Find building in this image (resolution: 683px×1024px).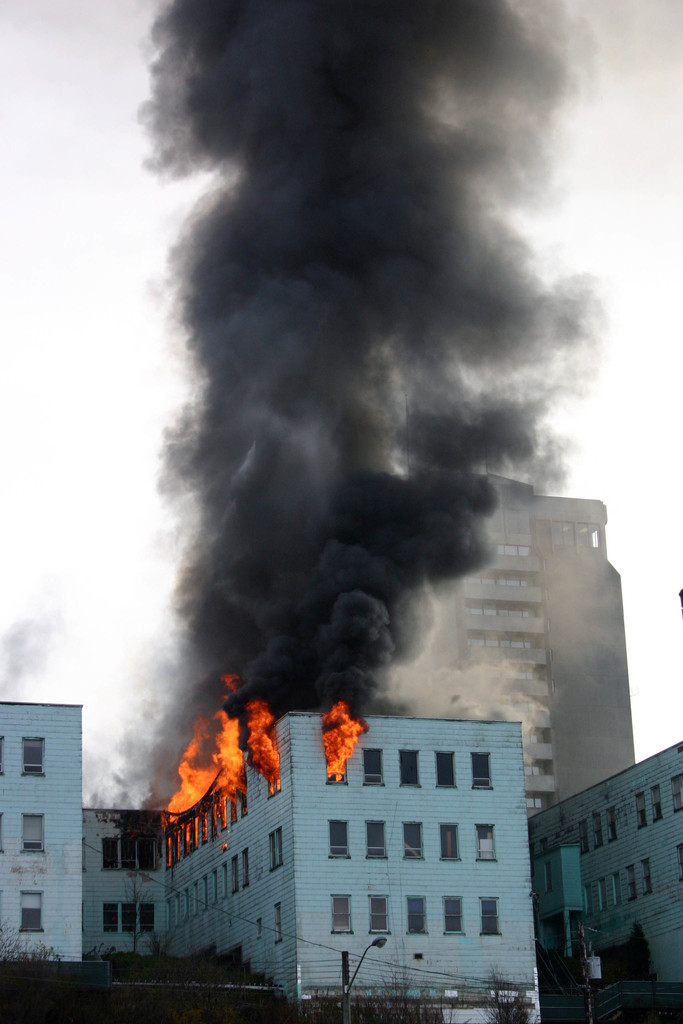
[left=402, top=477, right=636, bottom=825].
